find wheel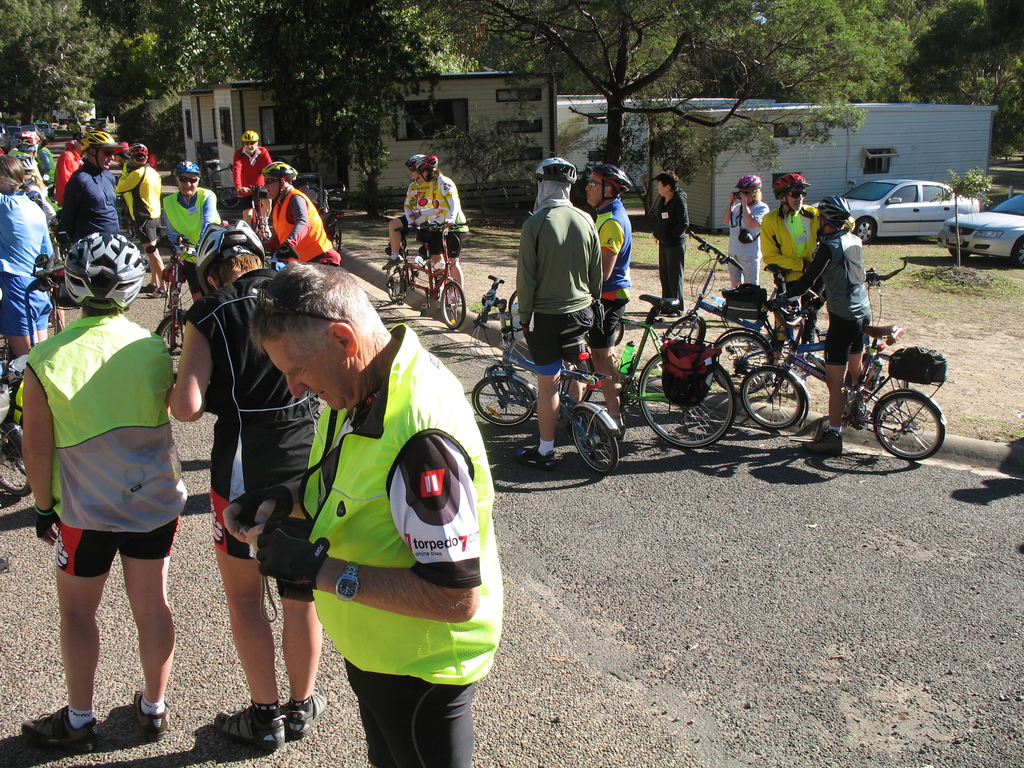
(155, 314, 187, 385)
